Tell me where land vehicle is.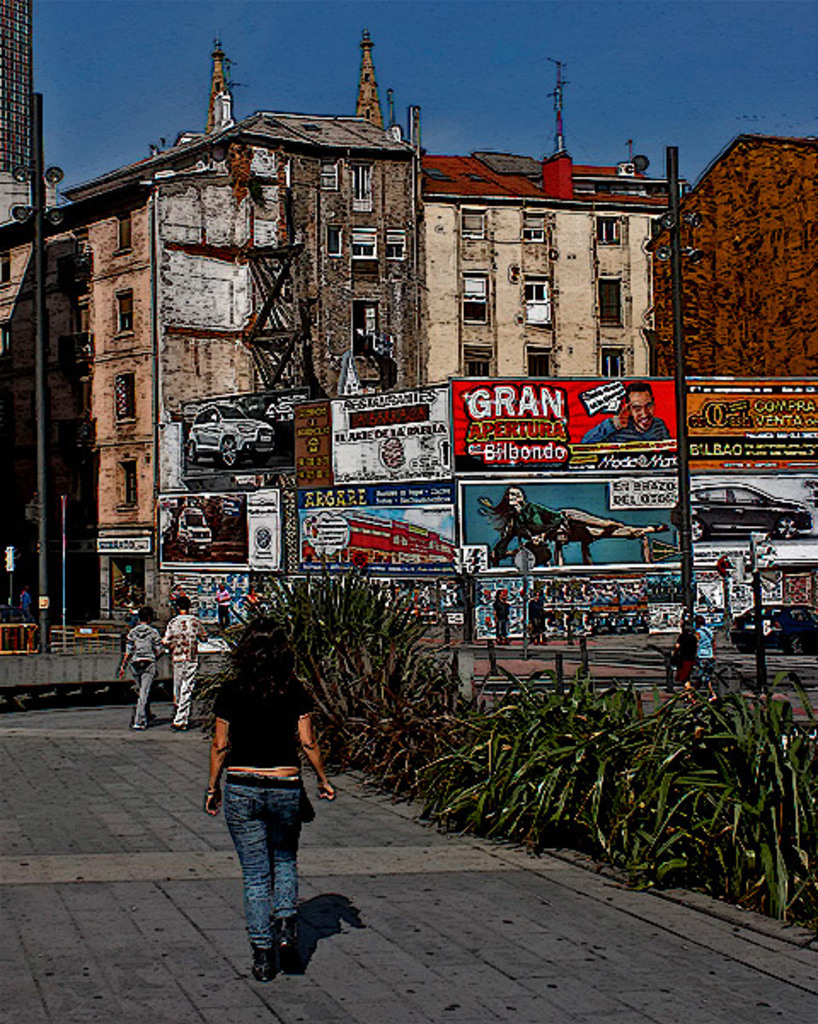
land vehicle is at Rect(191, 409, 274, 469).
